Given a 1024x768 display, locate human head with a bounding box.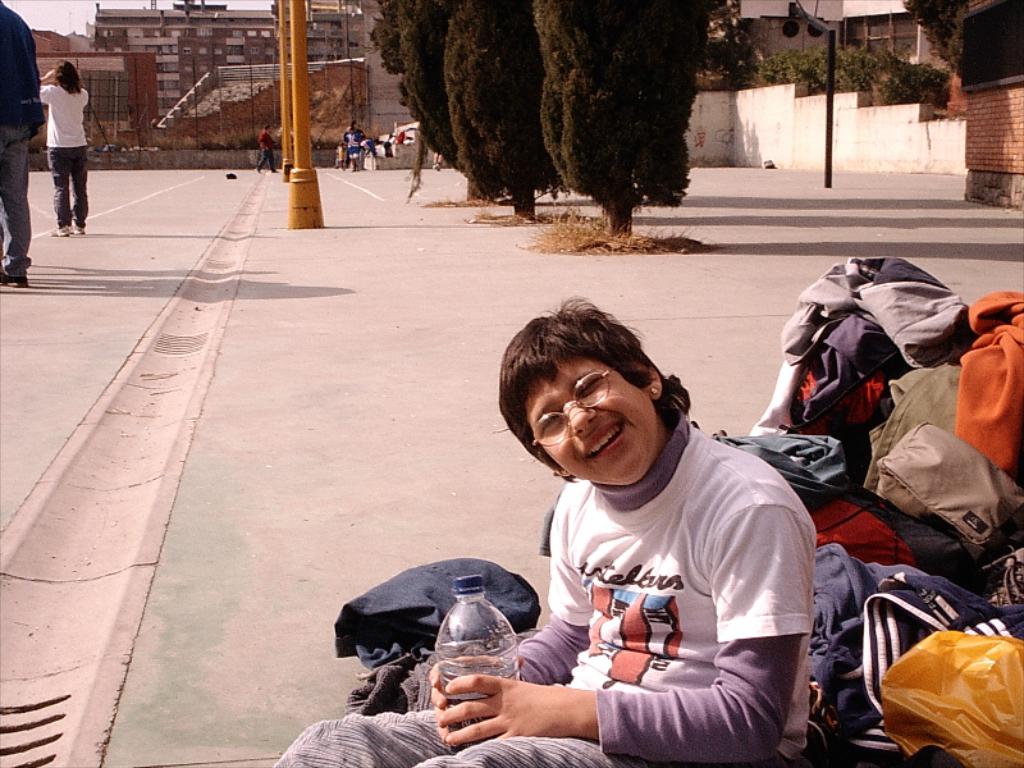
Located: 47,54,77,90.
